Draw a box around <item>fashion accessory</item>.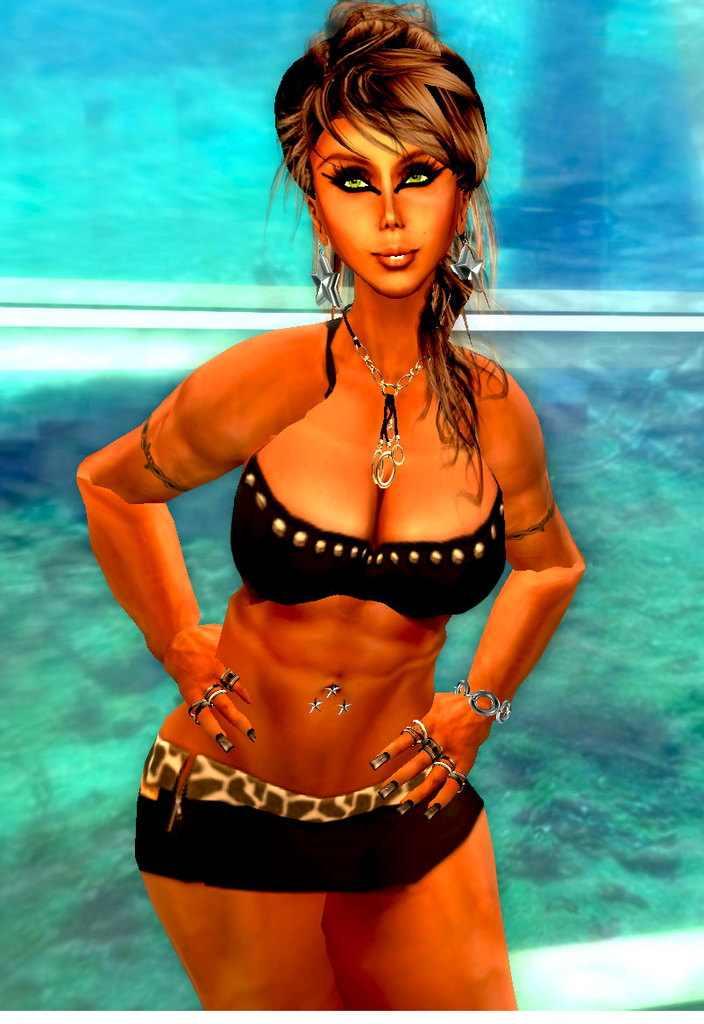
<region>401, 720, 426, 746</region>.
